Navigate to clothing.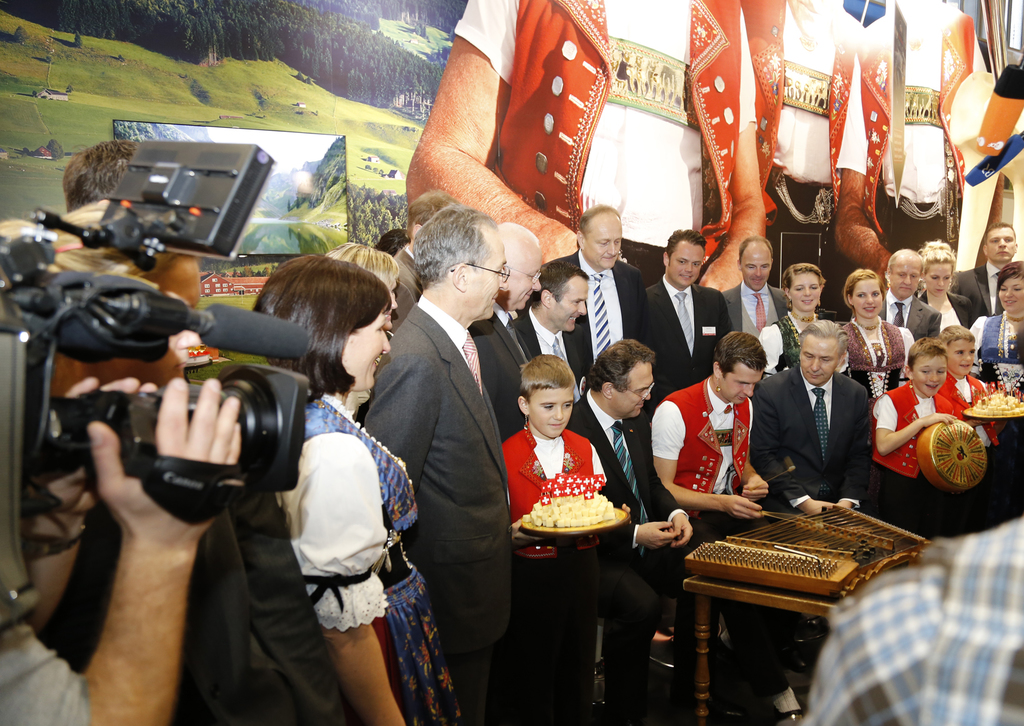
Navigation target: (left=391, top=245, right=422, bottom=316).
